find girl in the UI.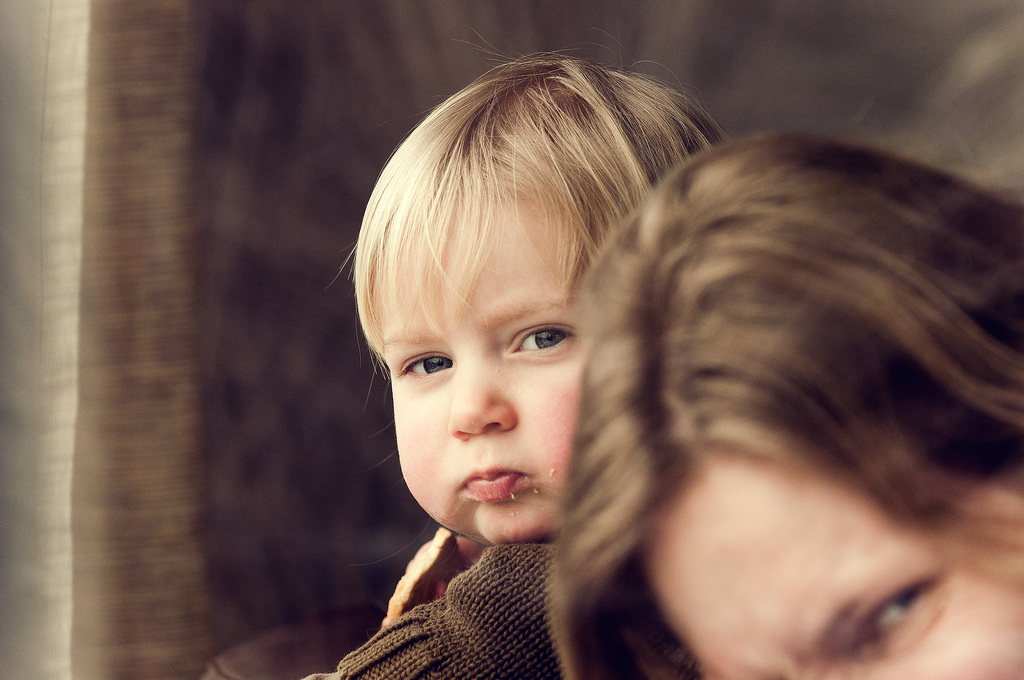
UI element at rect(299, 27, 728, 679).
